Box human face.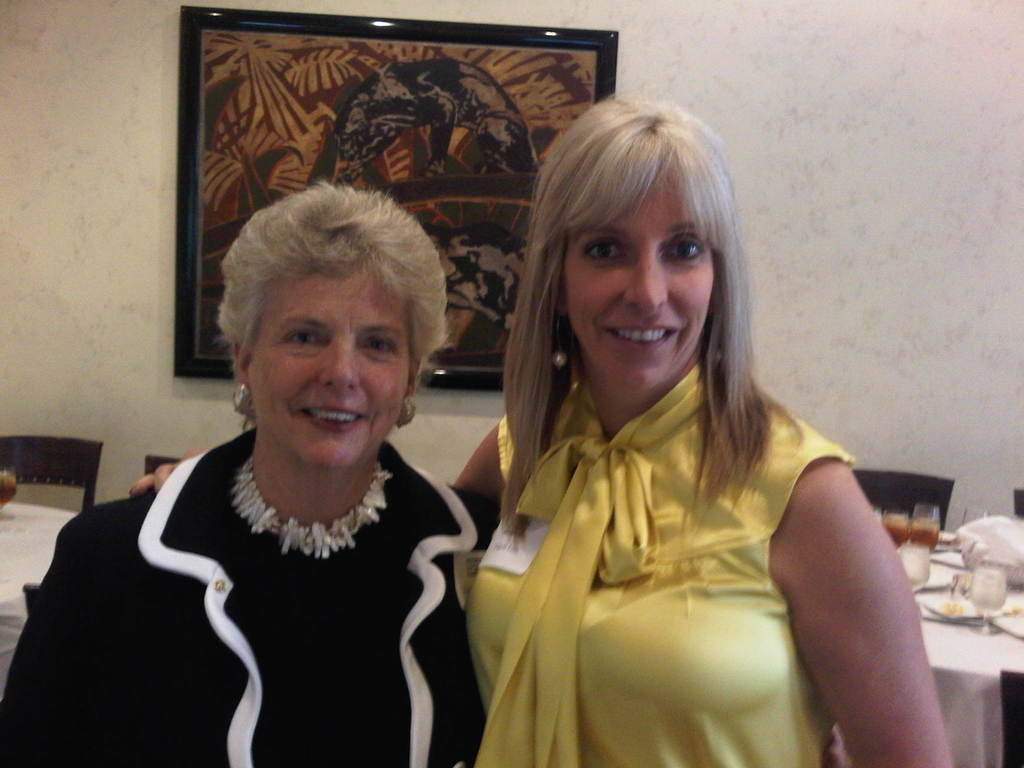
251, 268, 412, 484.
